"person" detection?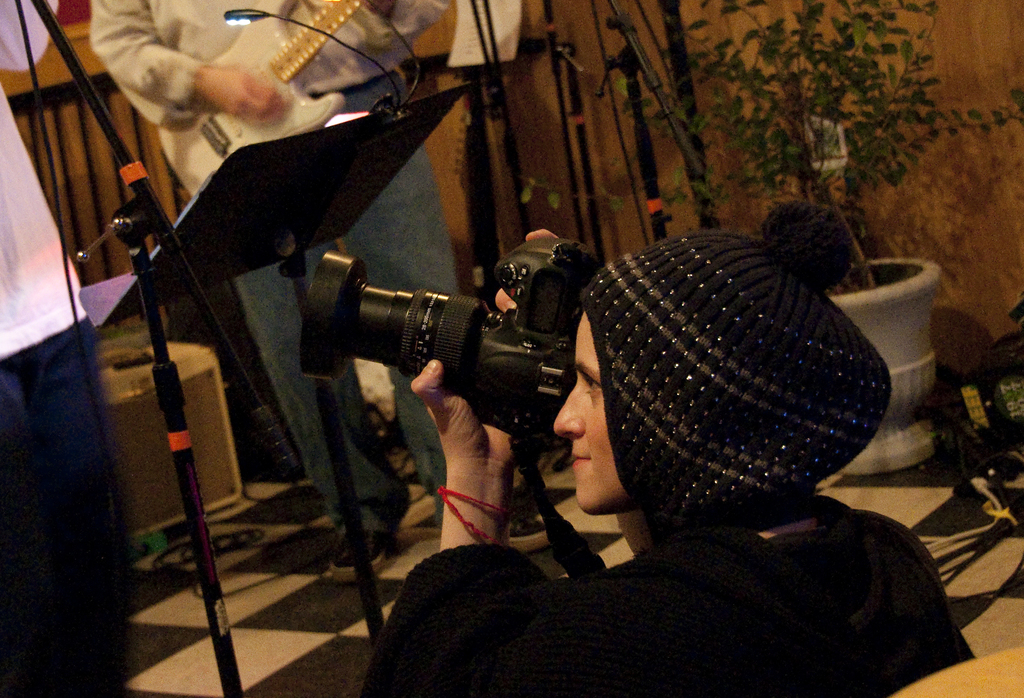
<box>0,0,93,697</box>
